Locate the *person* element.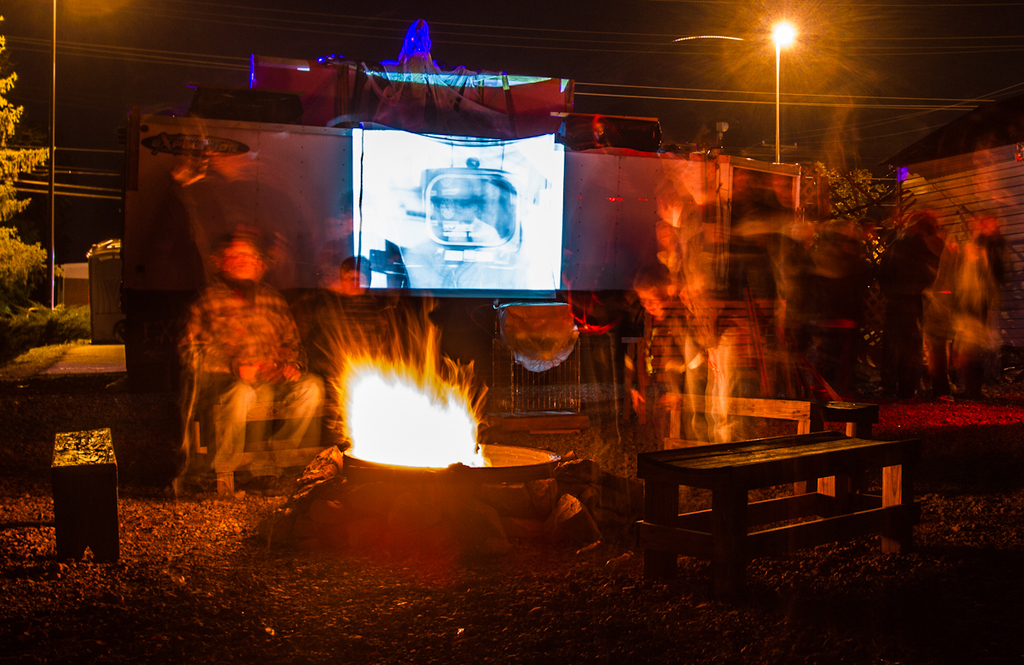
Element bbox: 775 229 871 411.
